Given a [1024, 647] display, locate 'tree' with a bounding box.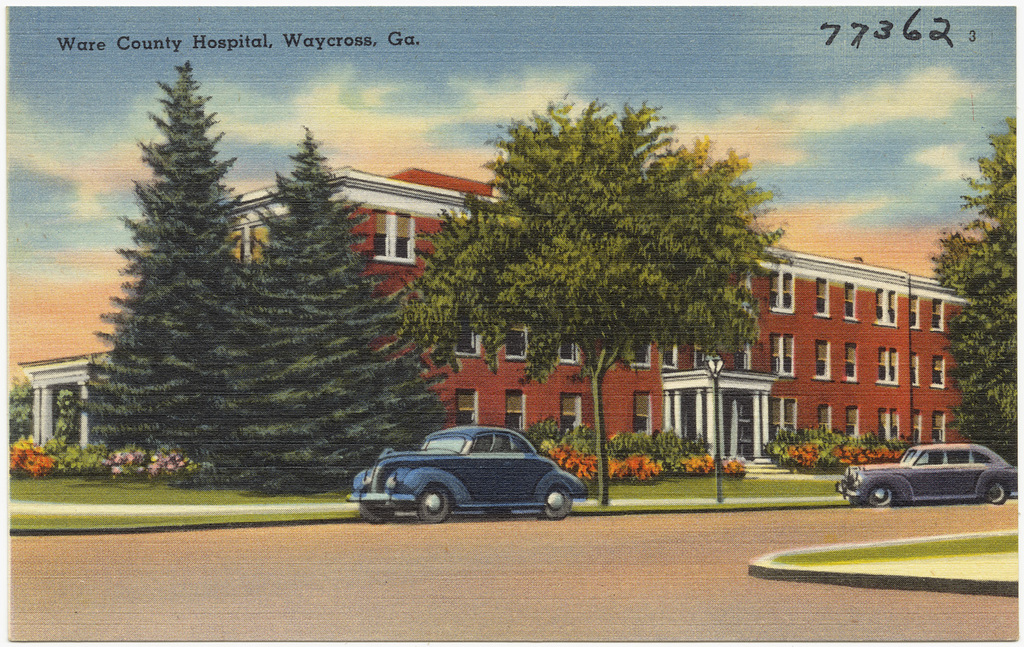
Located: bbox=[208, 122, 455, 493].
